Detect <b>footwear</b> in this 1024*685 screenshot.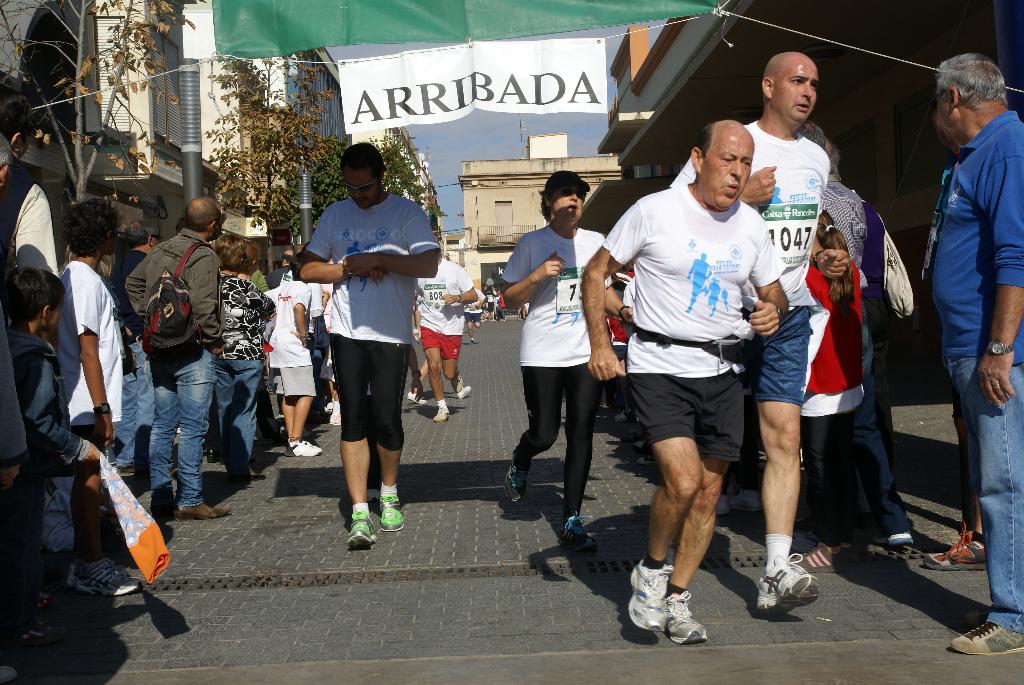
Detection: {"left": 557, "top": 510, "right": 600, "bottom": 553}.
